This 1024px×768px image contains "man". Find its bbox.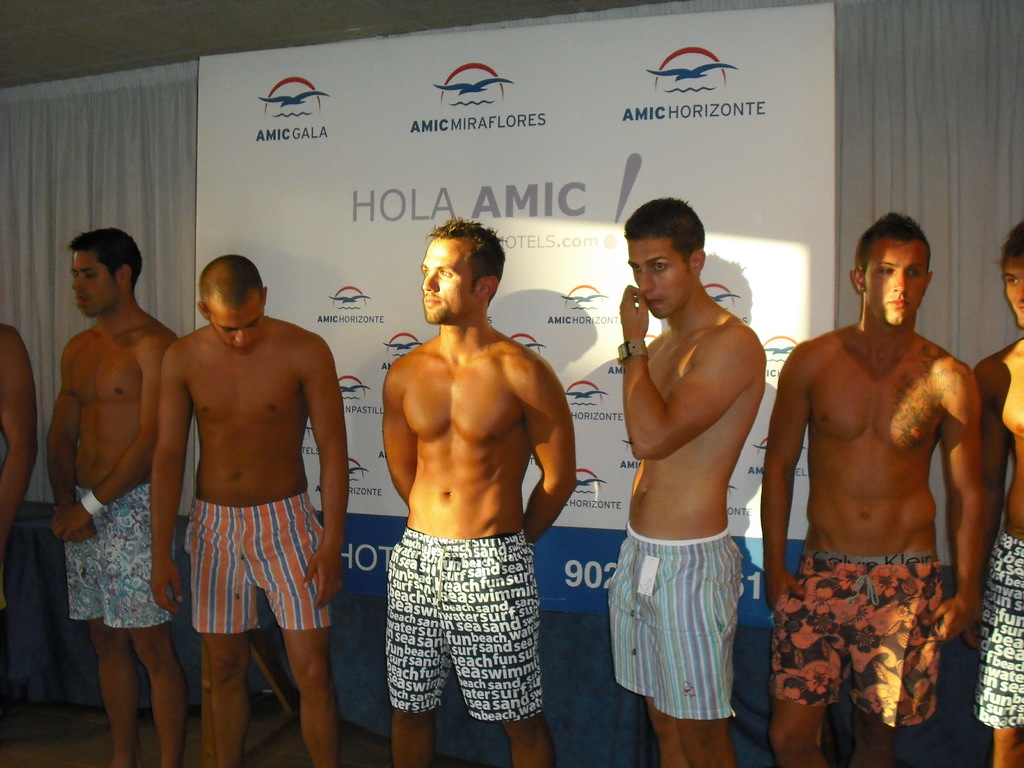
[44, 228, 181, 767].
